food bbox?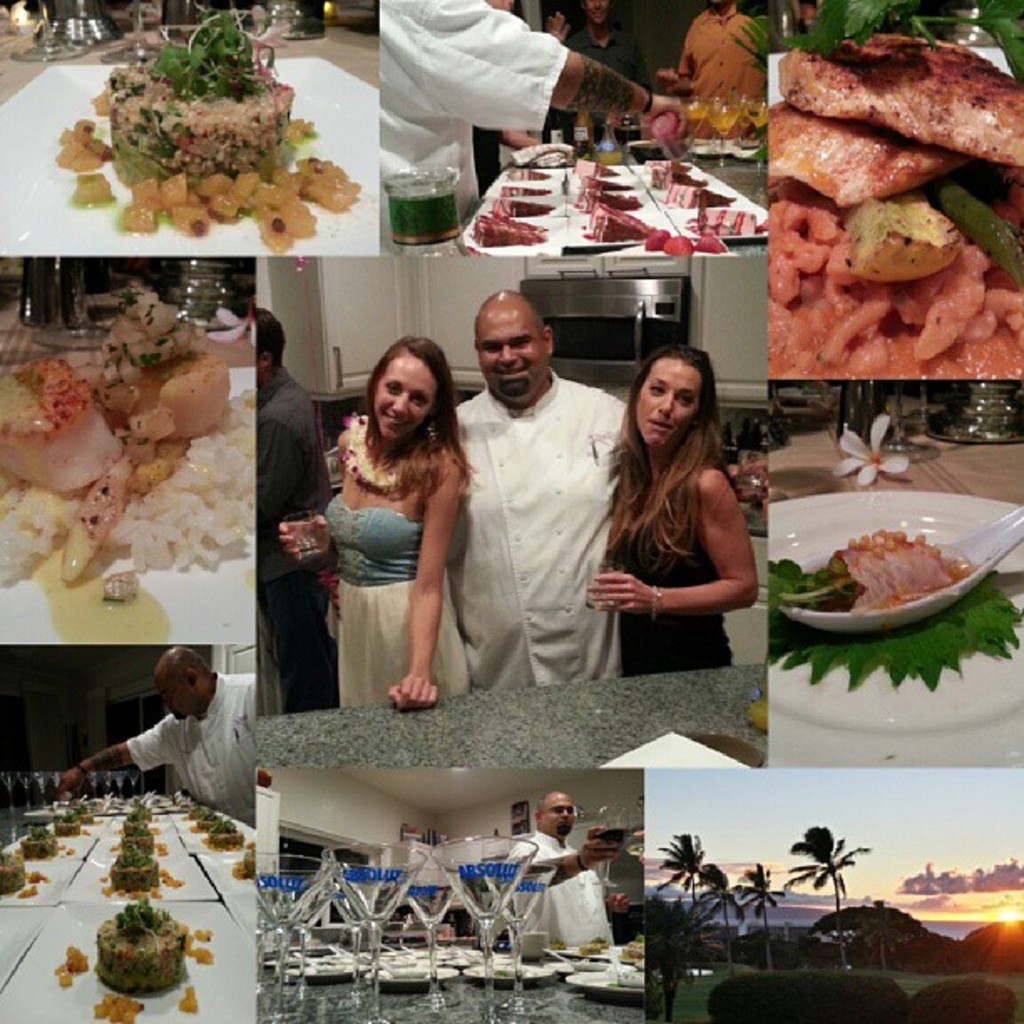
bbox=[571, 187, 644, 211]
